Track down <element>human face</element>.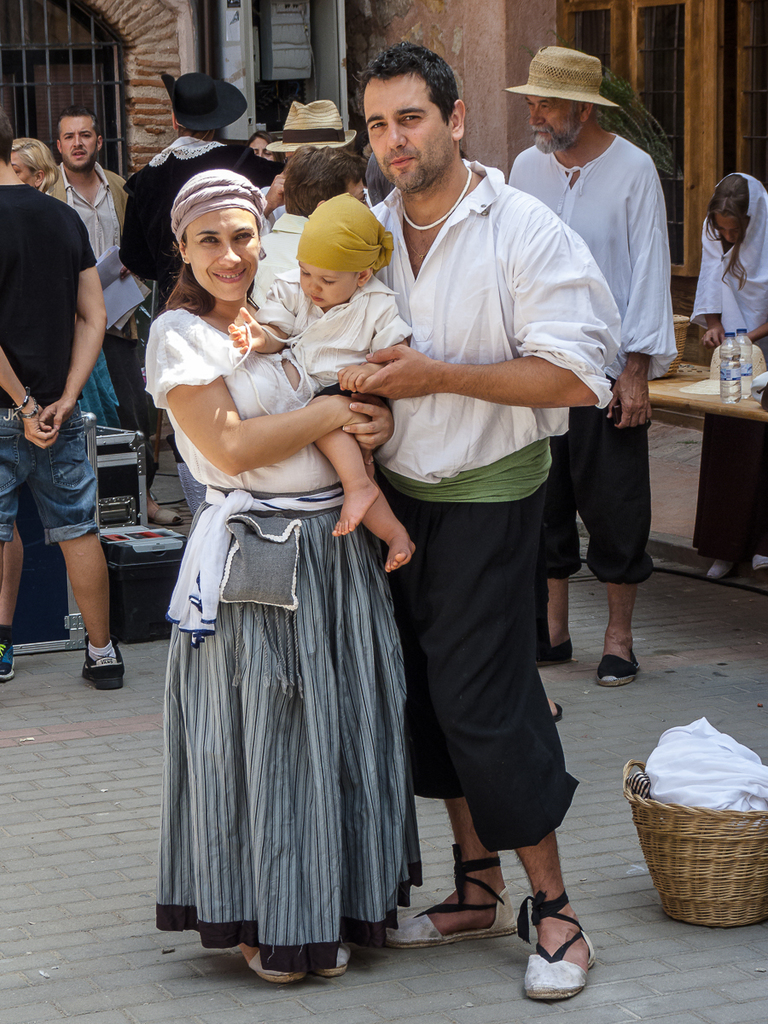
Tracked to locate(527, 95, 572, 157).
